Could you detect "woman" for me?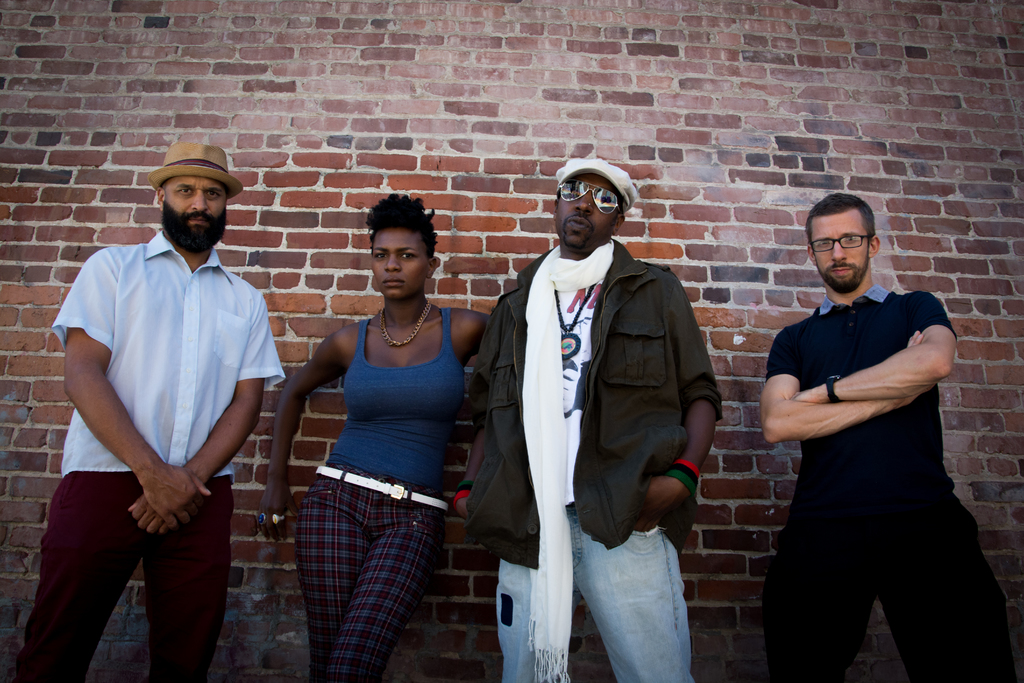
Detection result: region(264, 188, 491, 665).
